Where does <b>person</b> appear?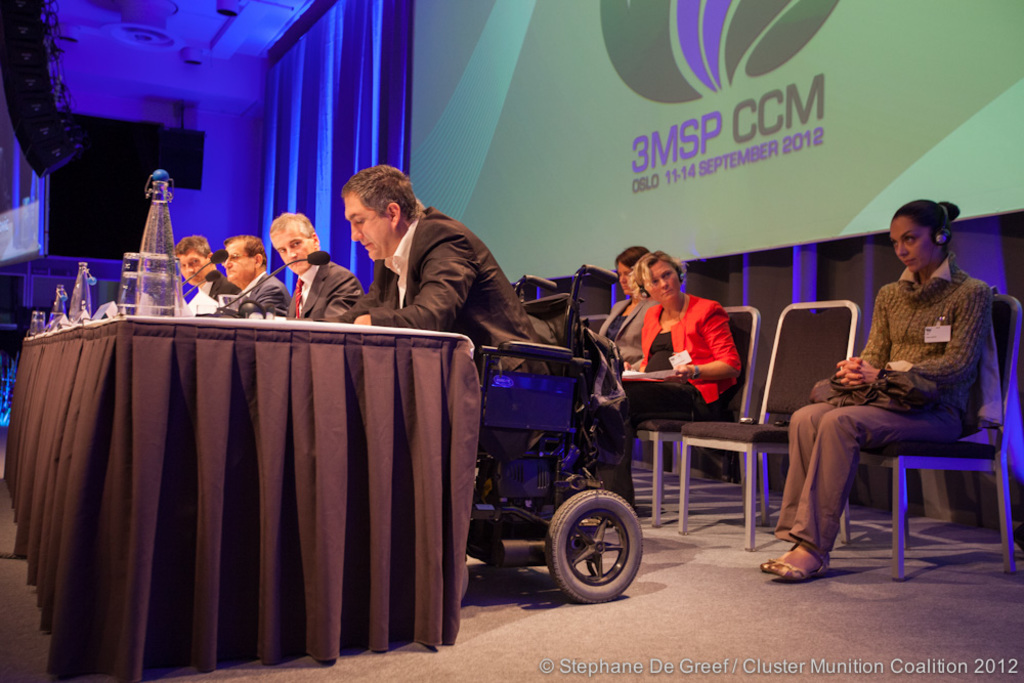
Appears at locate(324, 170, 546, 385).
